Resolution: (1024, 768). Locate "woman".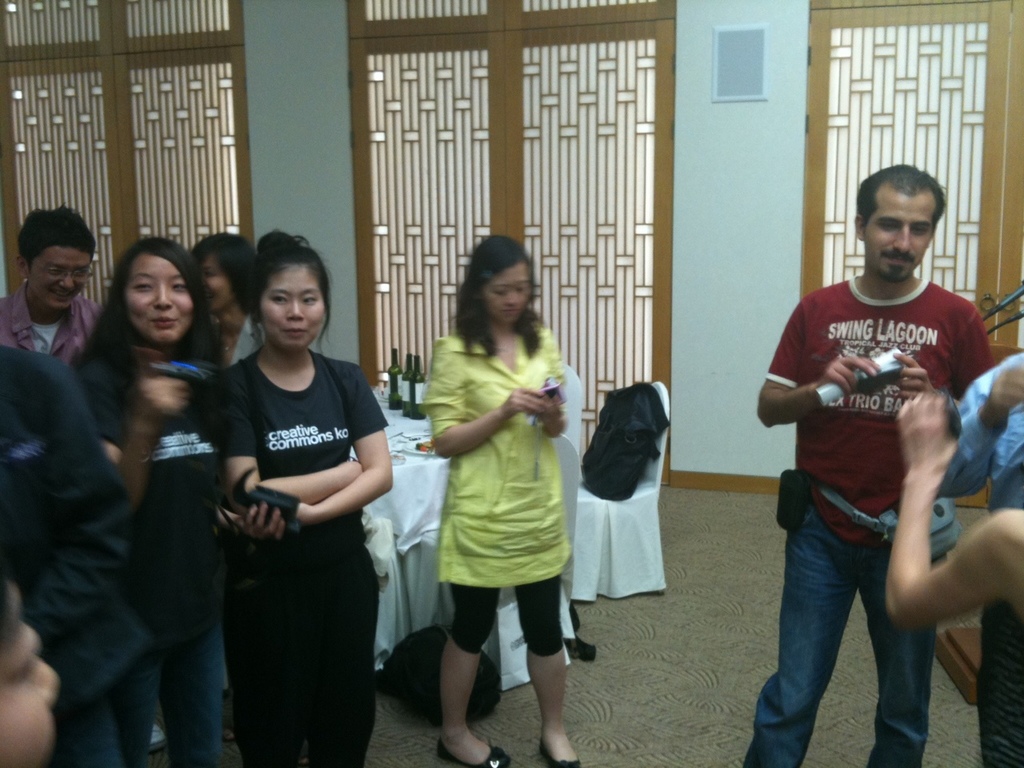
BBox(396, 236, 594, 748).
